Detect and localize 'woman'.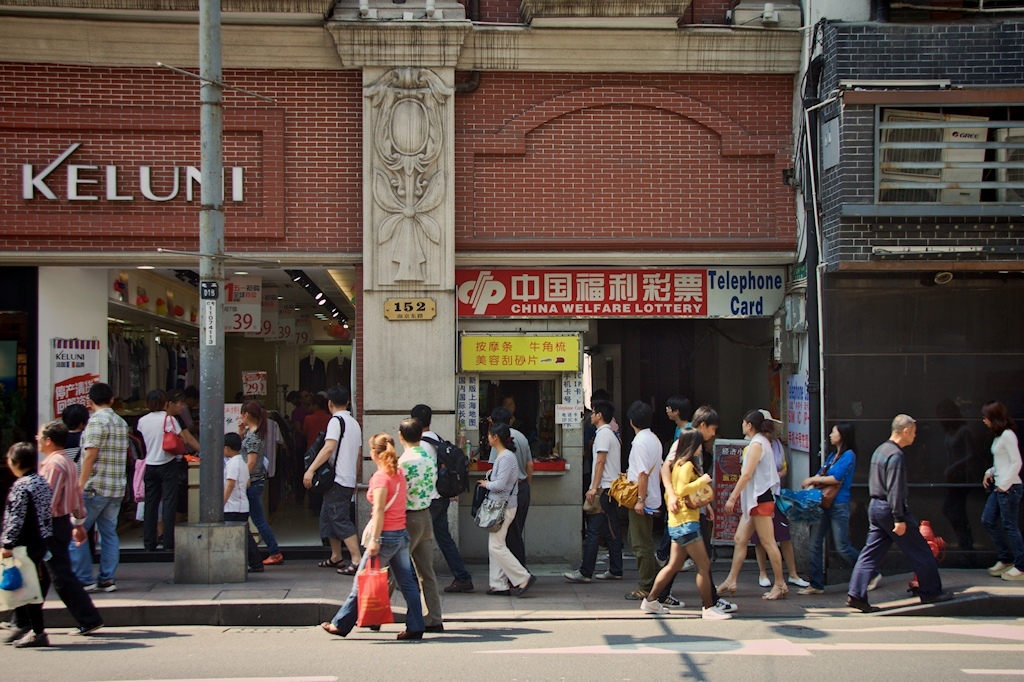
Localized at [233, 400, 285, 567].
